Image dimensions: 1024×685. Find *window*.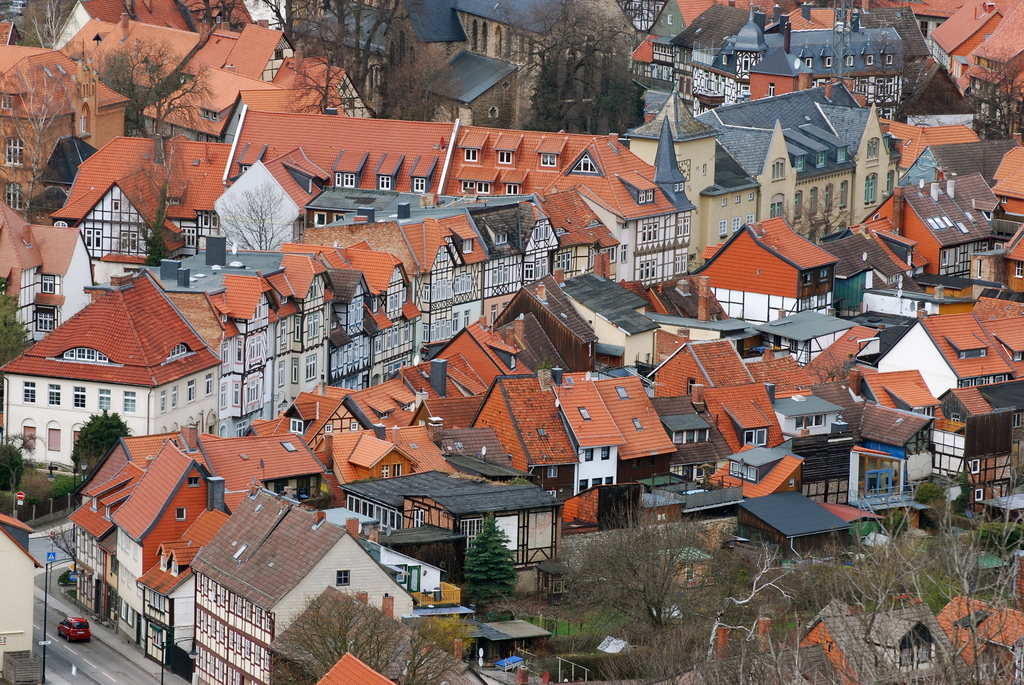
x1=804 y1=56 x2=813 y2=68.
